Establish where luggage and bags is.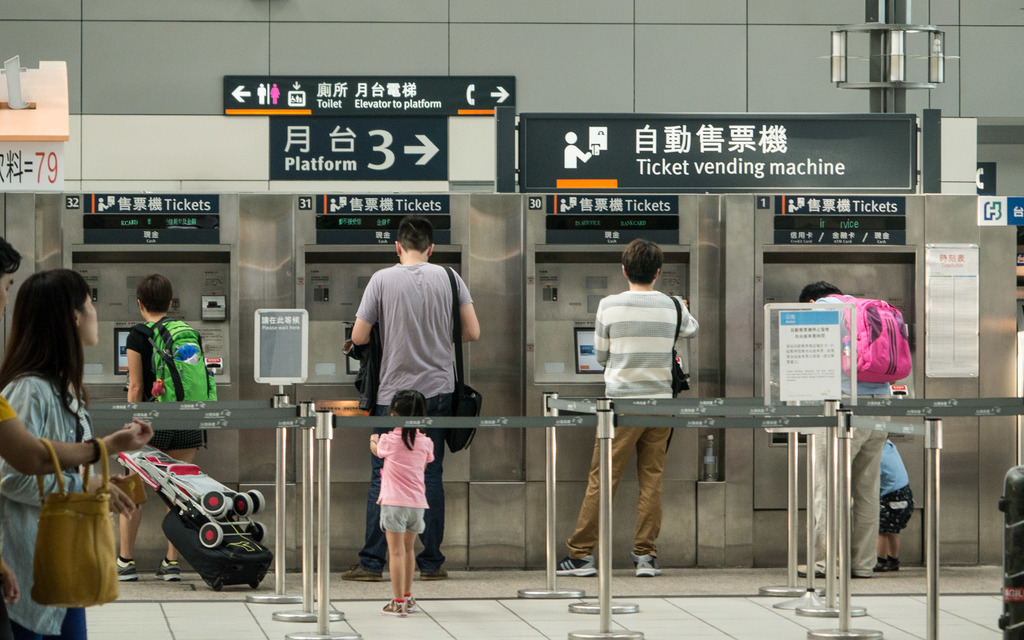
Established at bbox(132, 314, 216, 447).
